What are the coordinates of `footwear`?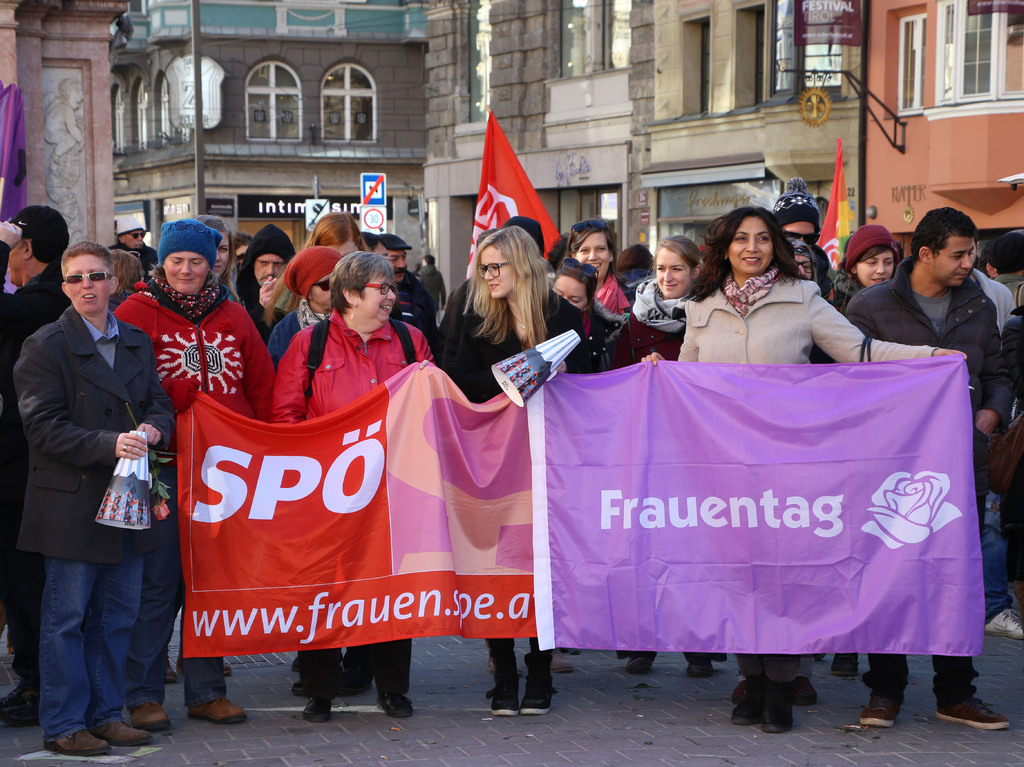
(550,649,573,671).
